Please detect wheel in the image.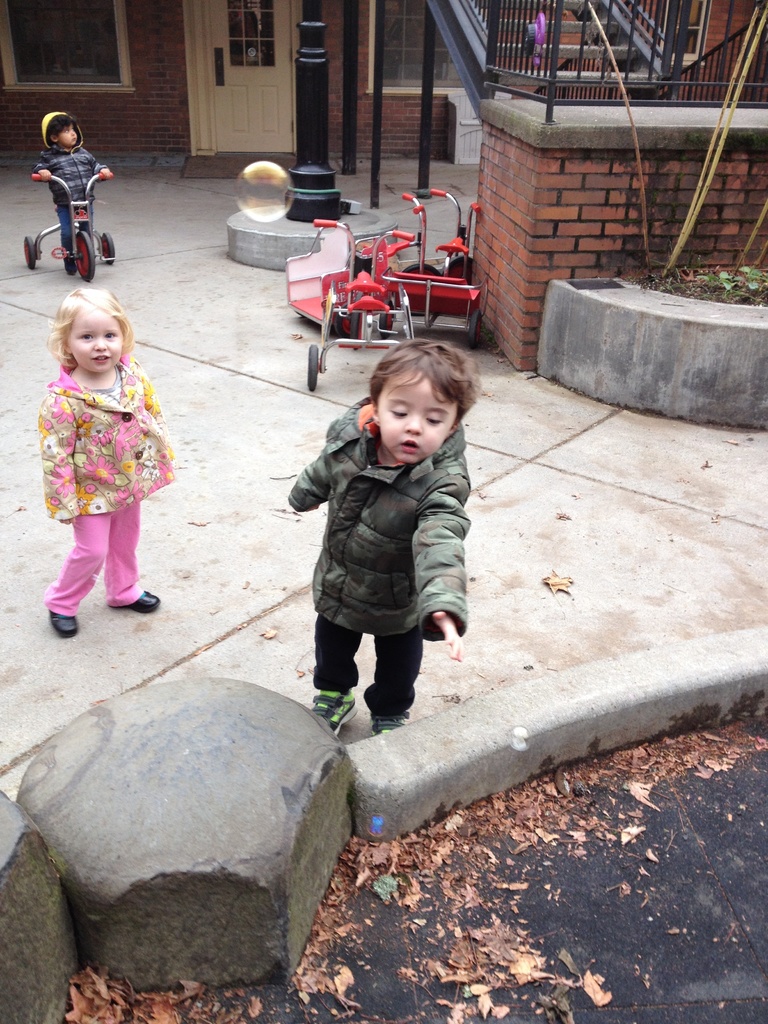
<region>405, 263, 440, 275</region>.
